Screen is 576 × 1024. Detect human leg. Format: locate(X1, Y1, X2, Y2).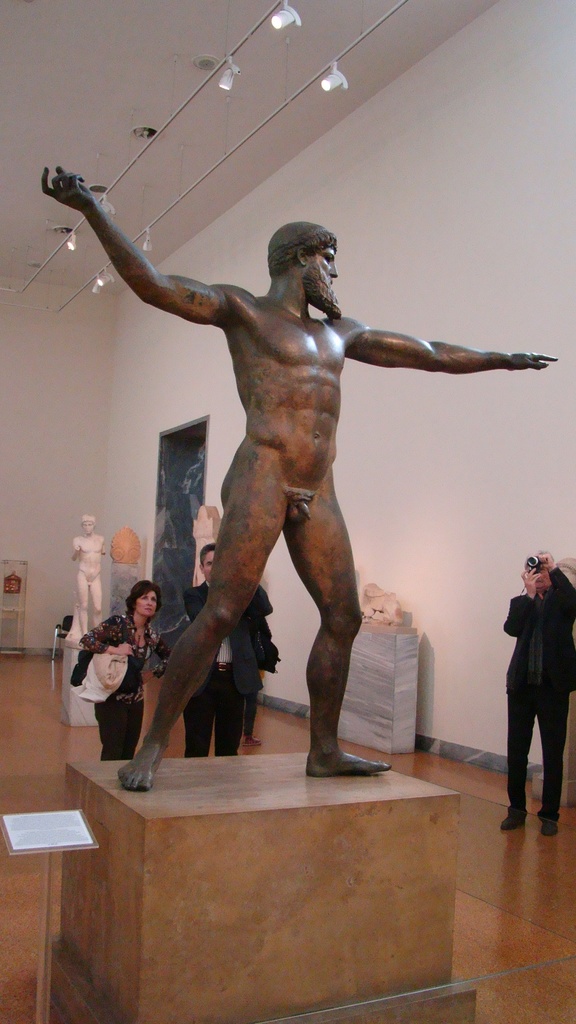
locate(212, 671, 238, 749).
